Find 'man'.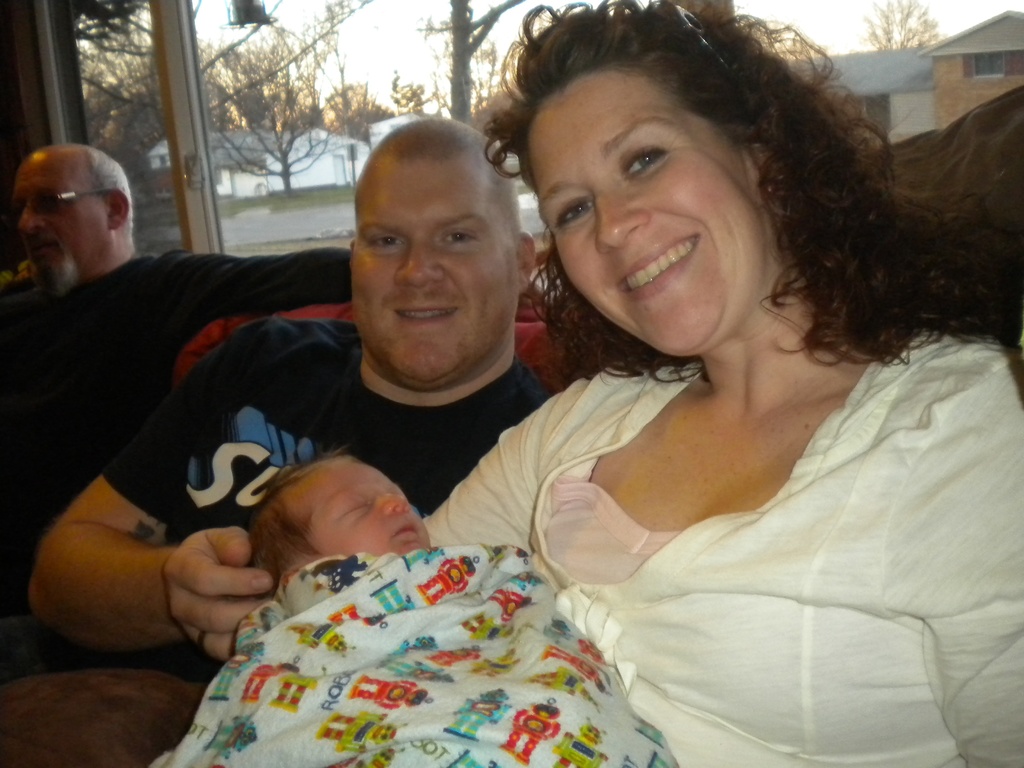
l=0, t=143, r=554, b=680.
